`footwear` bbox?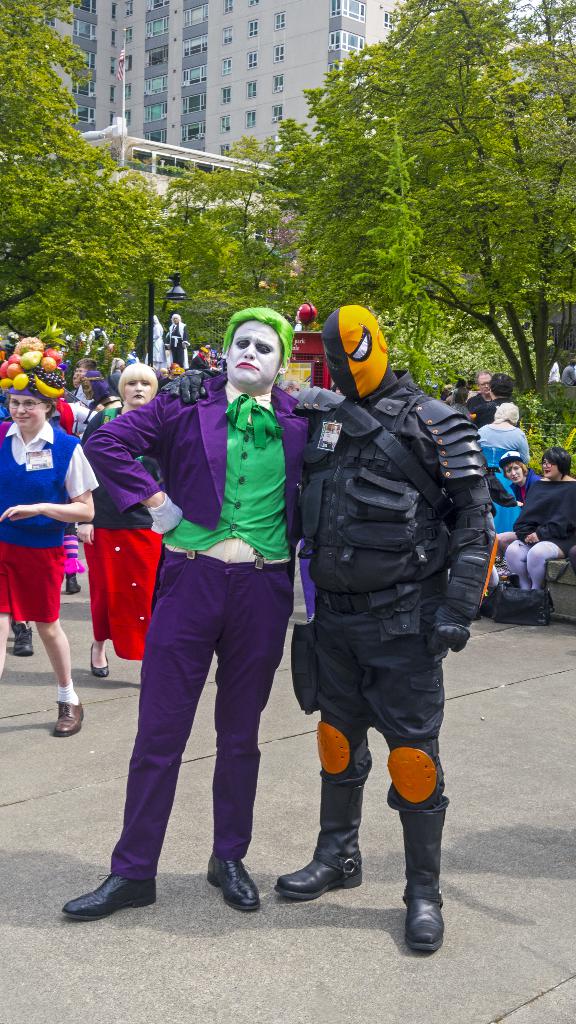
BBox(275, 772, 364, 903)
